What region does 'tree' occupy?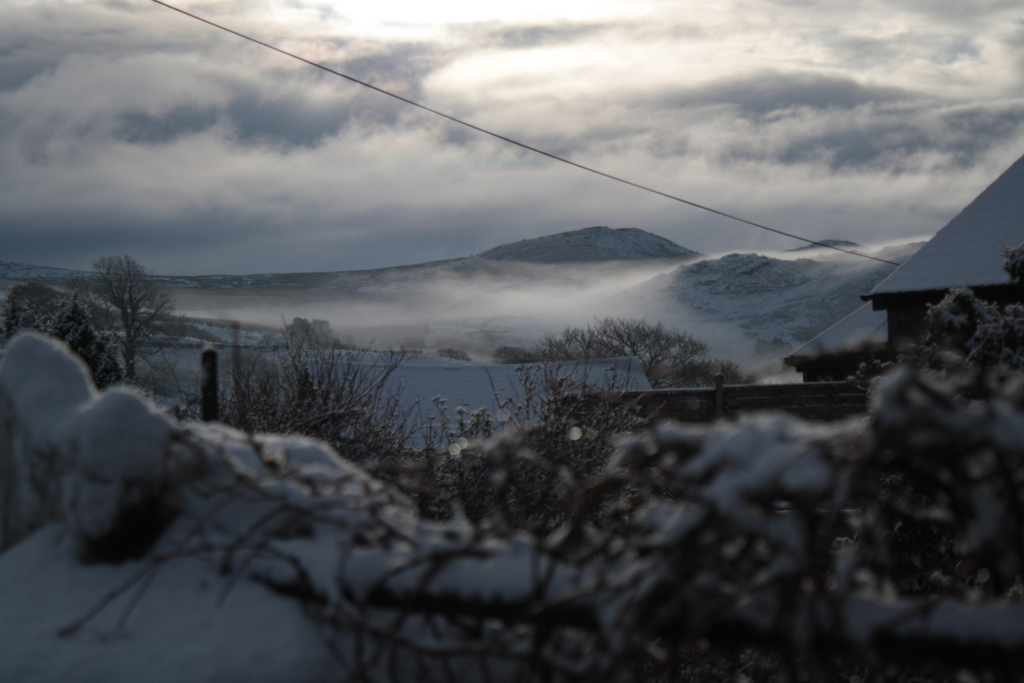
box=[78, 251, 186, 383].
